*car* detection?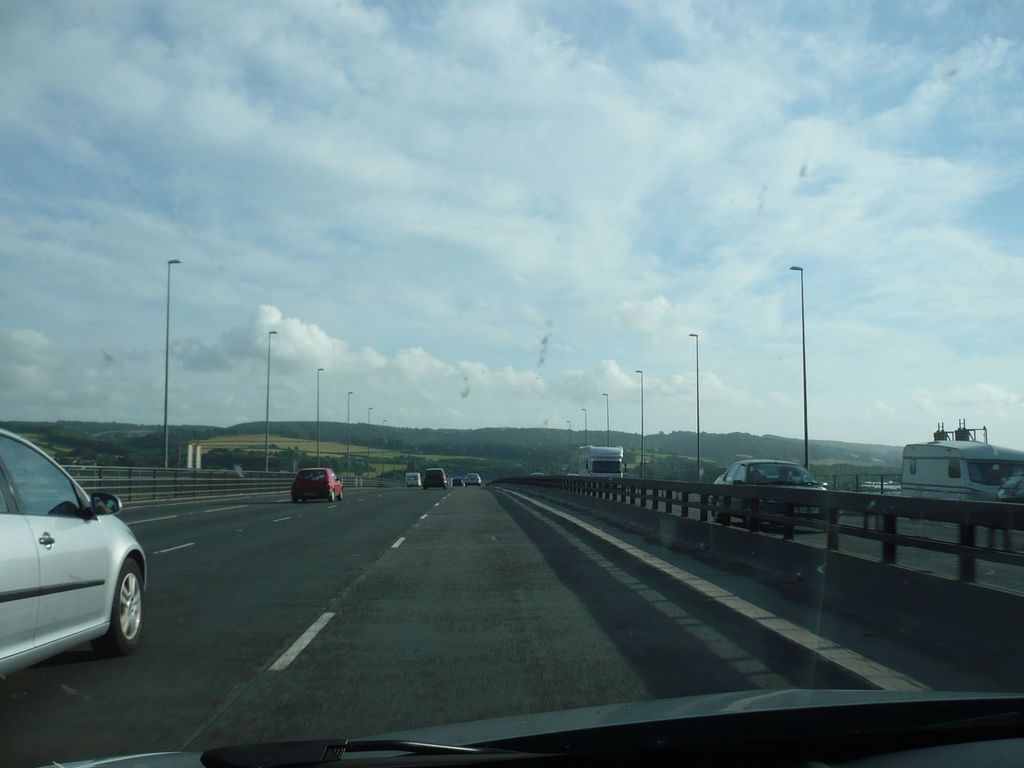
{"left": 0, "top": 0, "right": 1023, "bottom": 767}
